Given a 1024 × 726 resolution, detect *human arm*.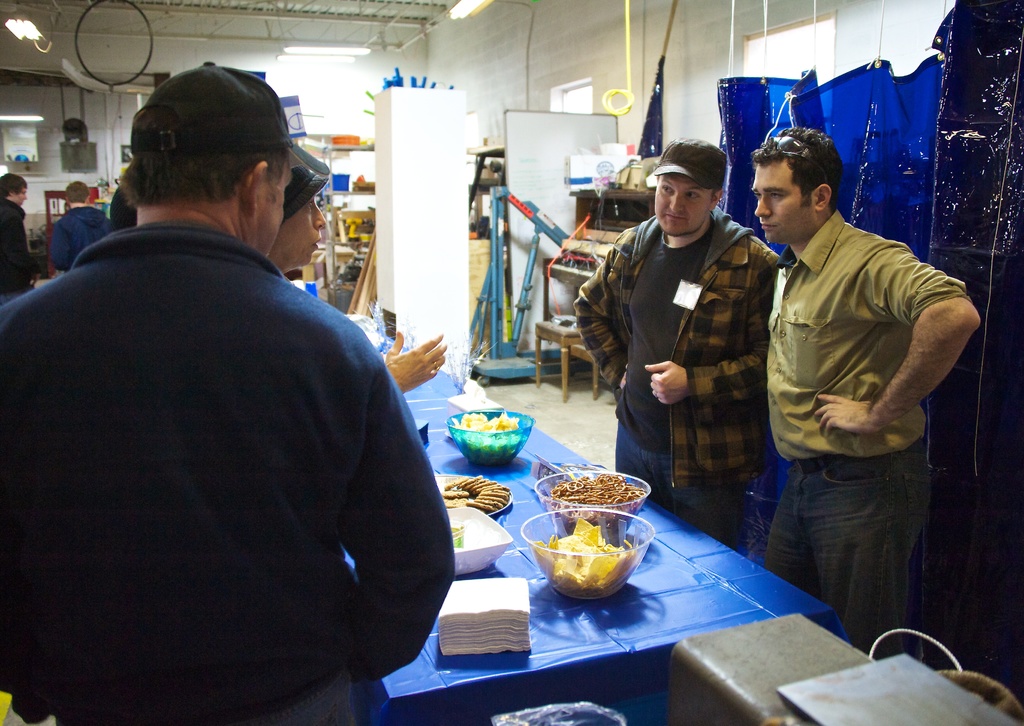
[left=566, top=235, right=637, bottom=394].
